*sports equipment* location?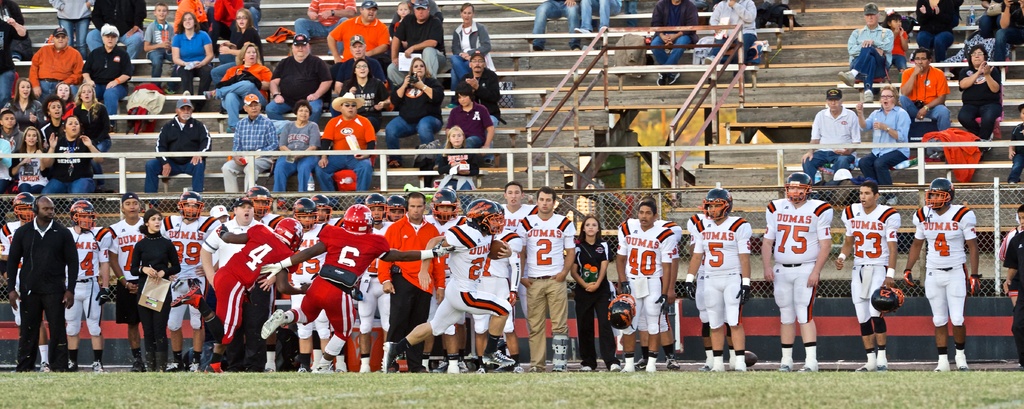
(362,188,386,223)
